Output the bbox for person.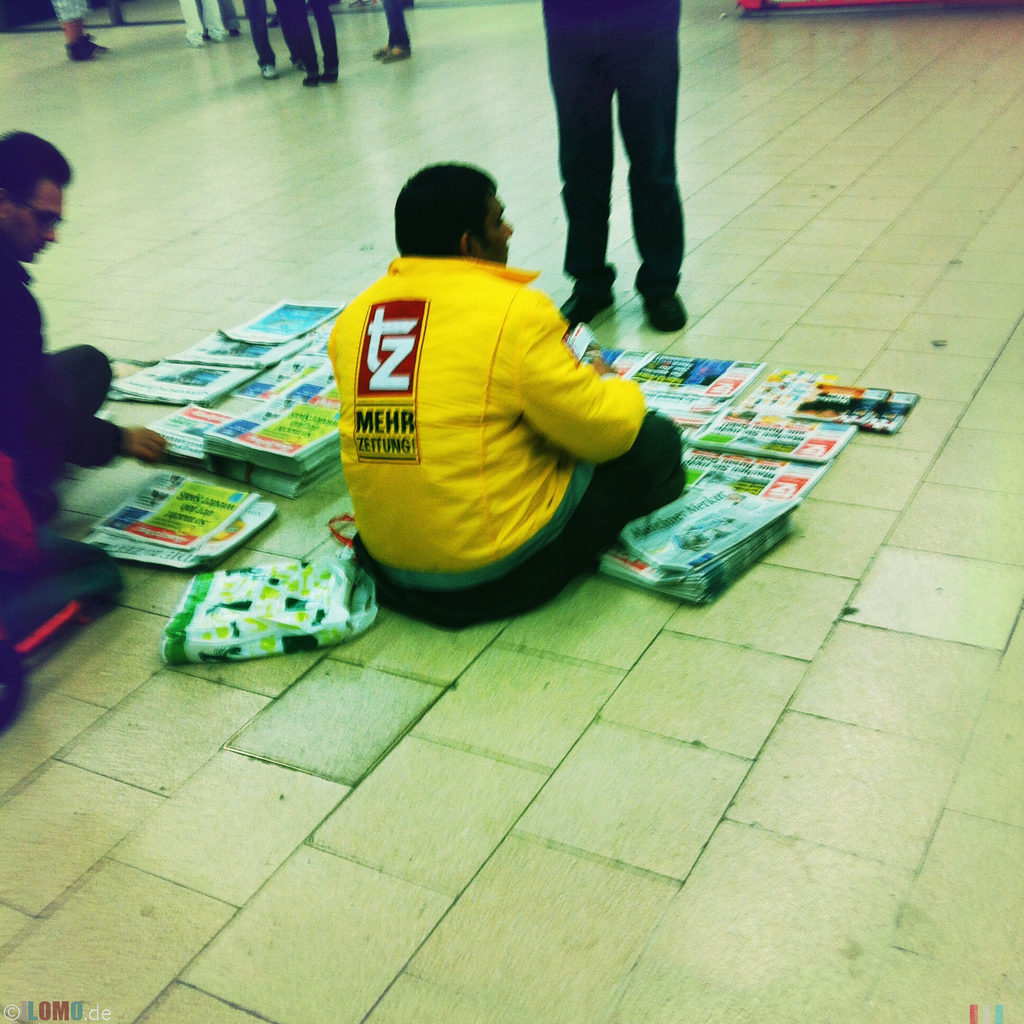
<region>369, 0, 412, 68</region>.
